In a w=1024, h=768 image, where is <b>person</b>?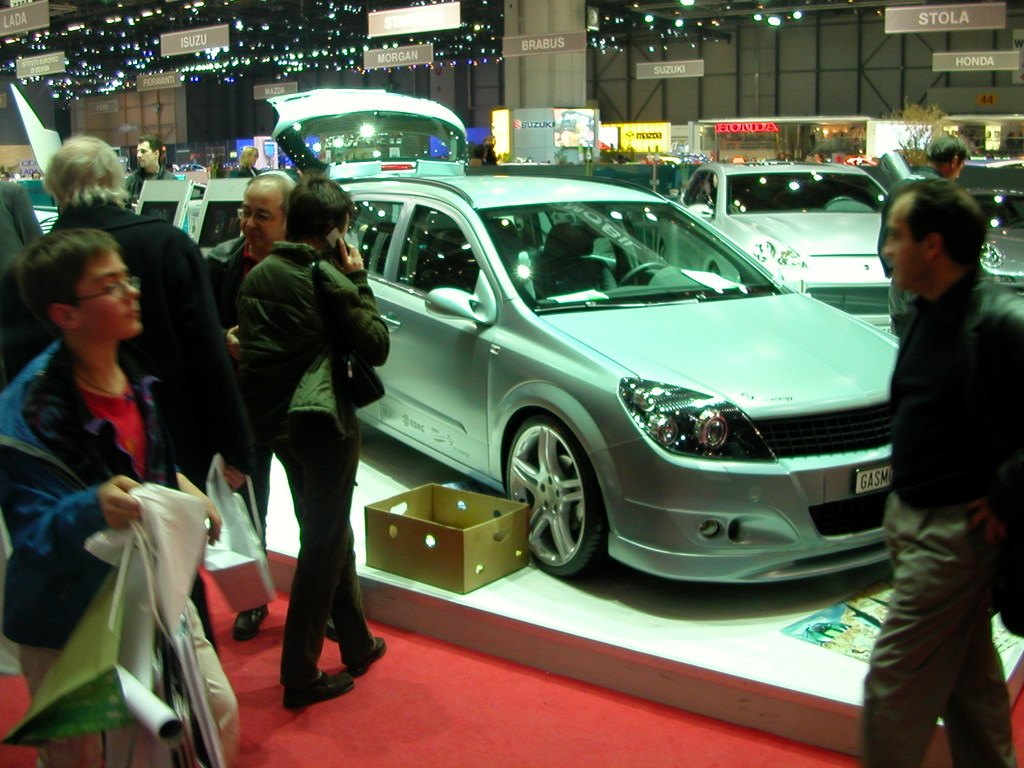
<box>858,178,1023,767</box>.
